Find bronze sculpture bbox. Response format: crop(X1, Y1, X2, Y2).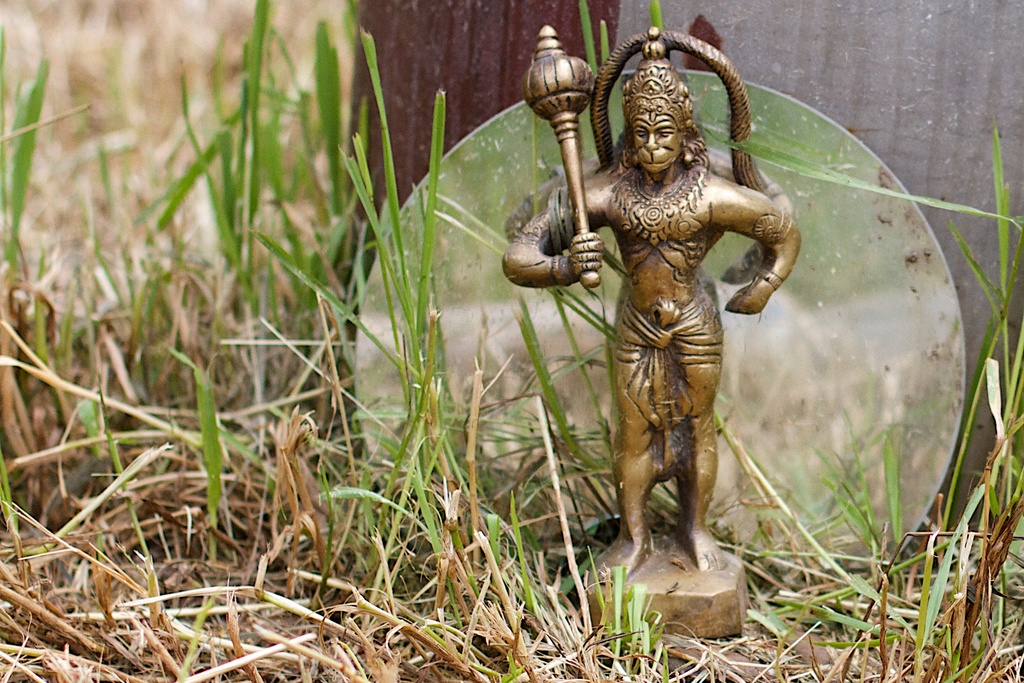
crop(515, 40, 808, 617).
